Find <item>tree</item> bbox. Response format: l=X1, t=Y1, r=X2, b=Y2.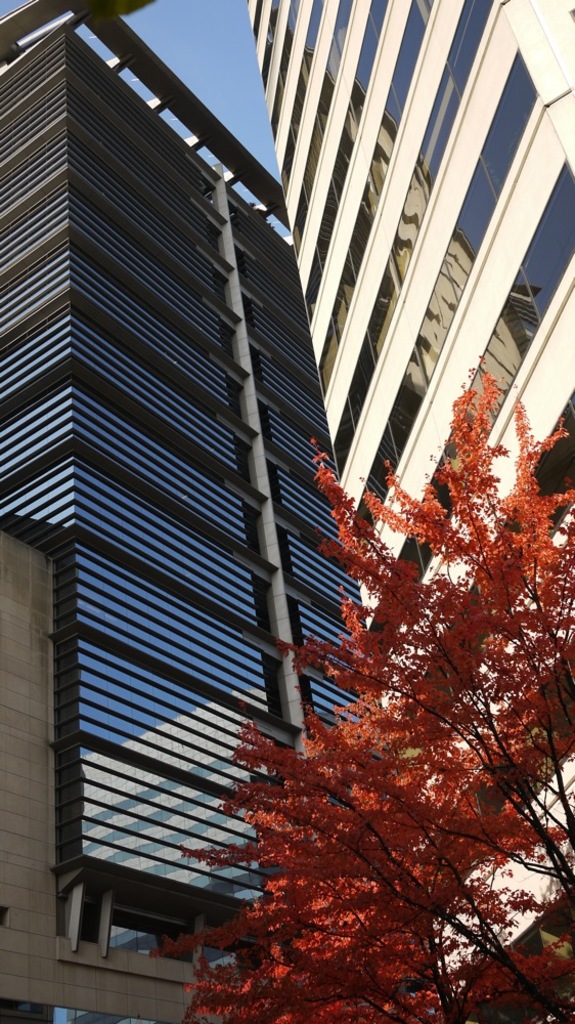
l=158, t=358, r=574, b=1021.
